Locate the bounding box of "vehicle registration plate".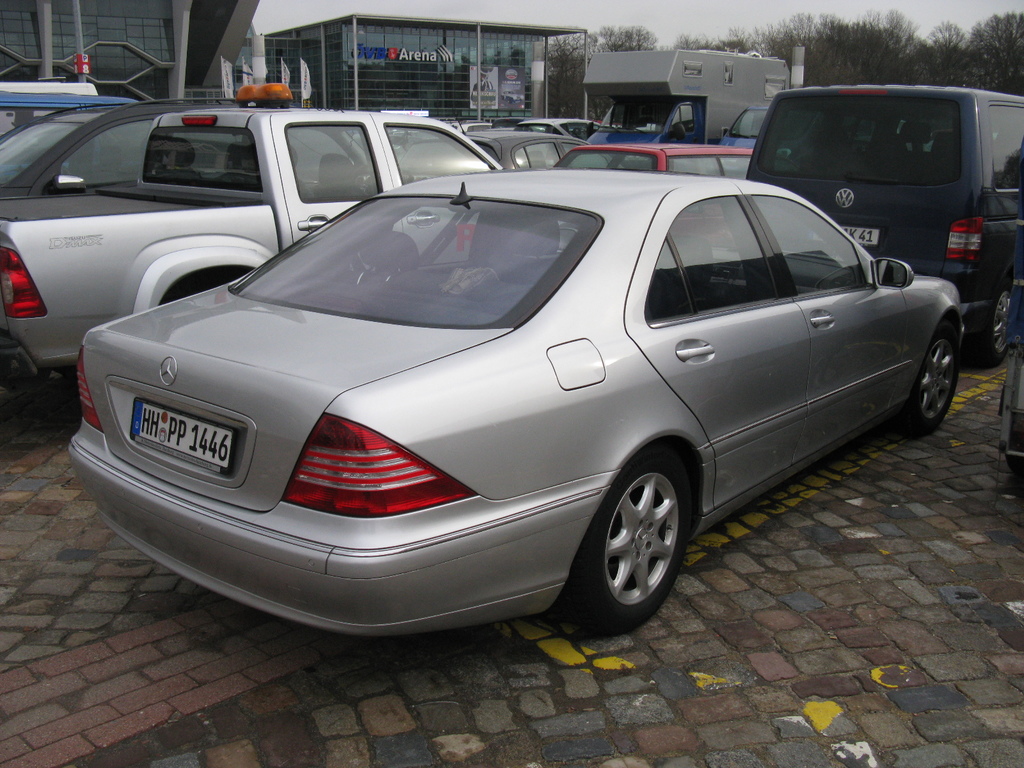
Bounding box: locate(134, 406, 246, 477).
